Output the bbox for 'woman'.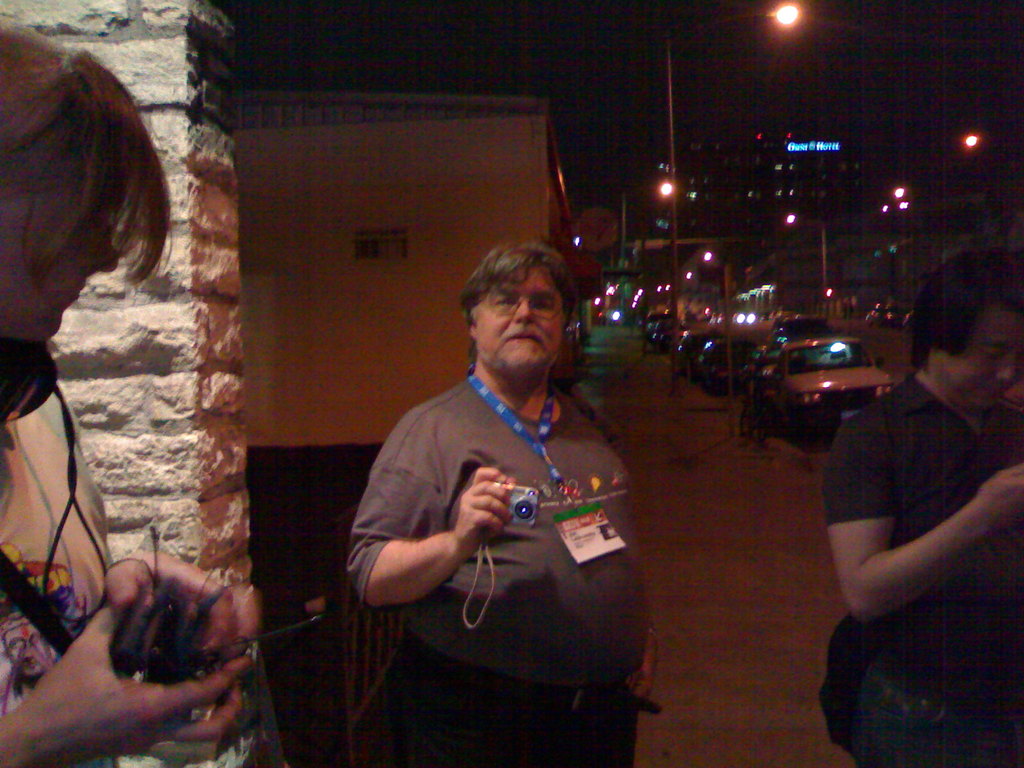
crop(0, 15, 255, 767).
